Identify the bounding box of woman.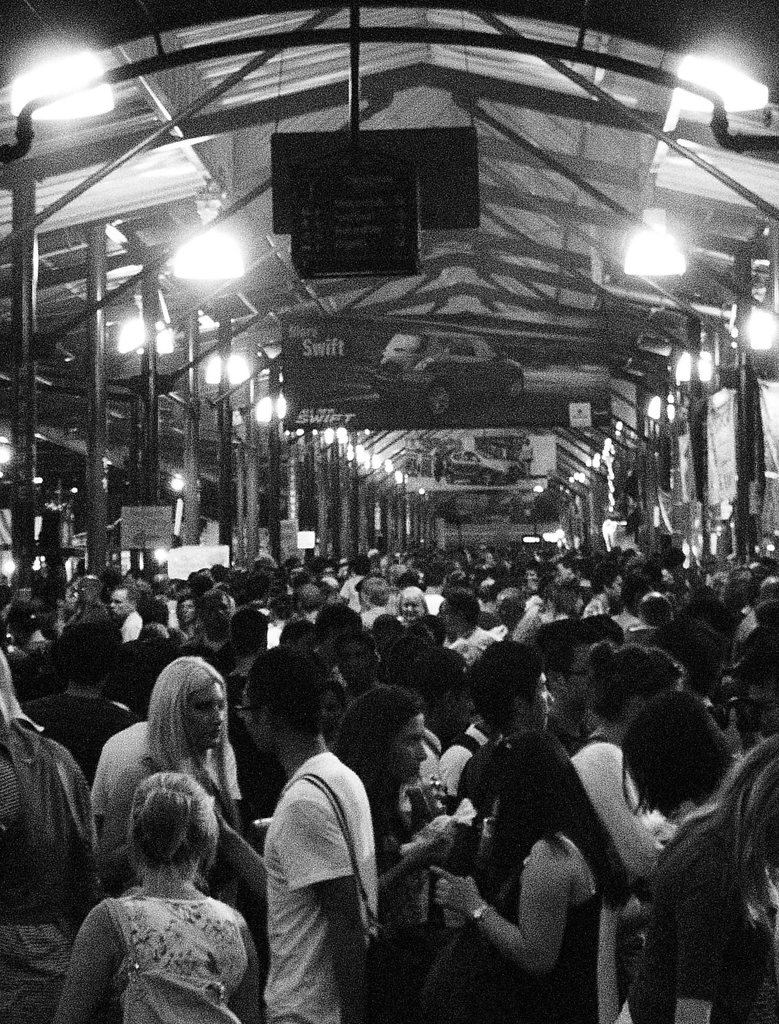
Rect(42, 770, 259, 1023).
